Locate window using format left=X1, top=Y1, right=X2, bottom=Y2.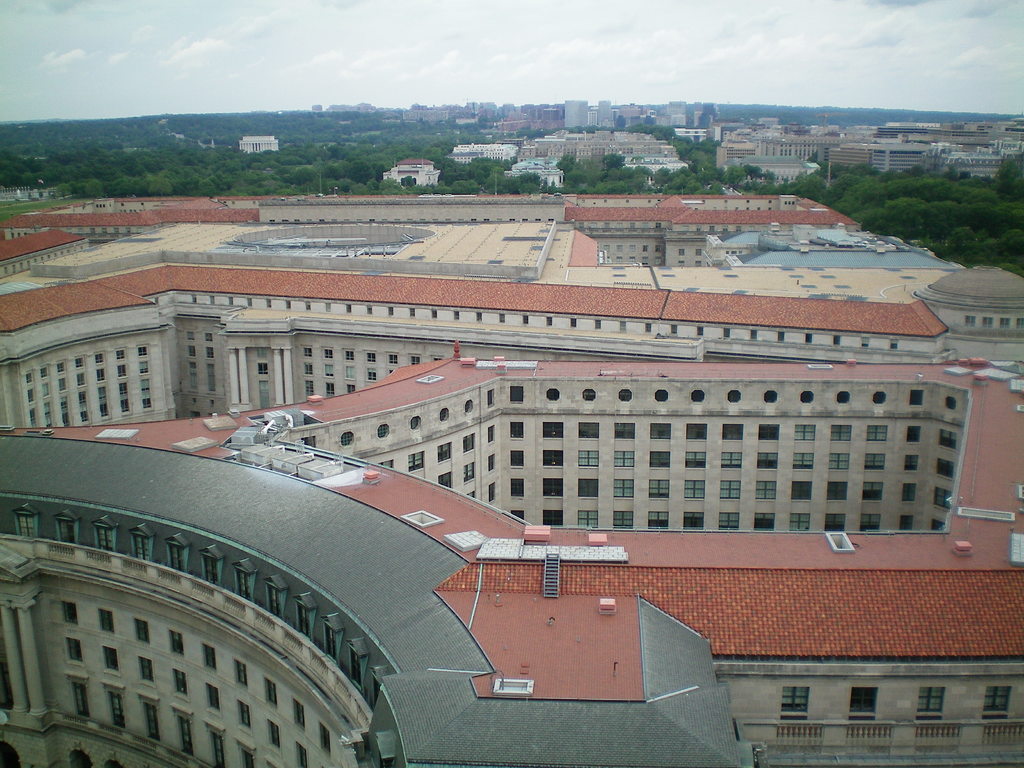
left=294, top=595, right=314, bottom=638.
